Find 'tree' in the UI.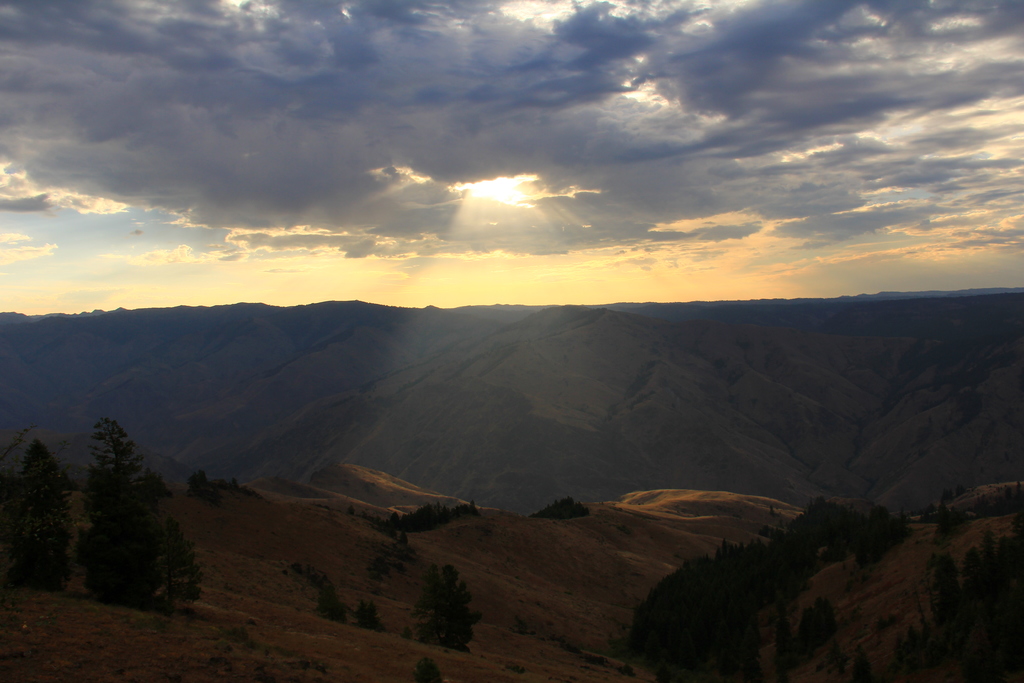
UI element at box(898, 531, 1023, 682).
